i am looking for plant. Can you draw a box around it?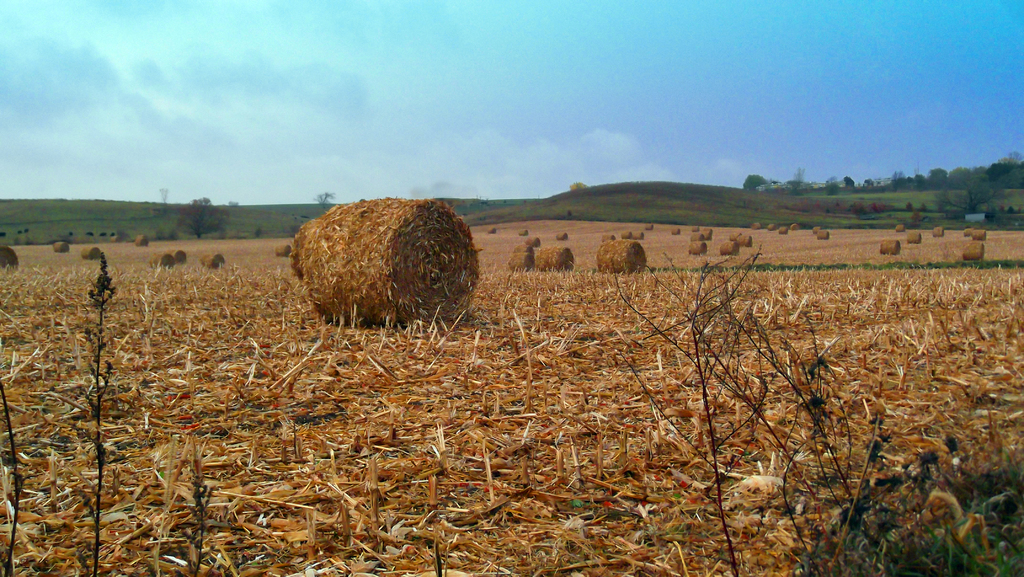
Sure, the bounding box is crop(609, 246, 1023, 576).
